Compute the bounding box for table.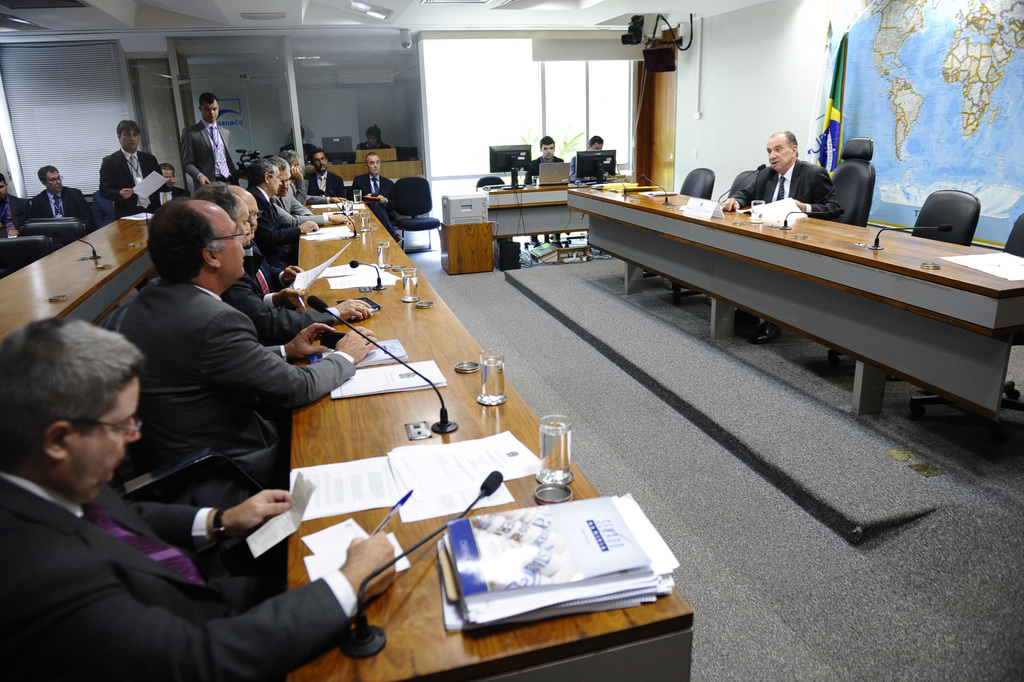
0/214/159/329.
